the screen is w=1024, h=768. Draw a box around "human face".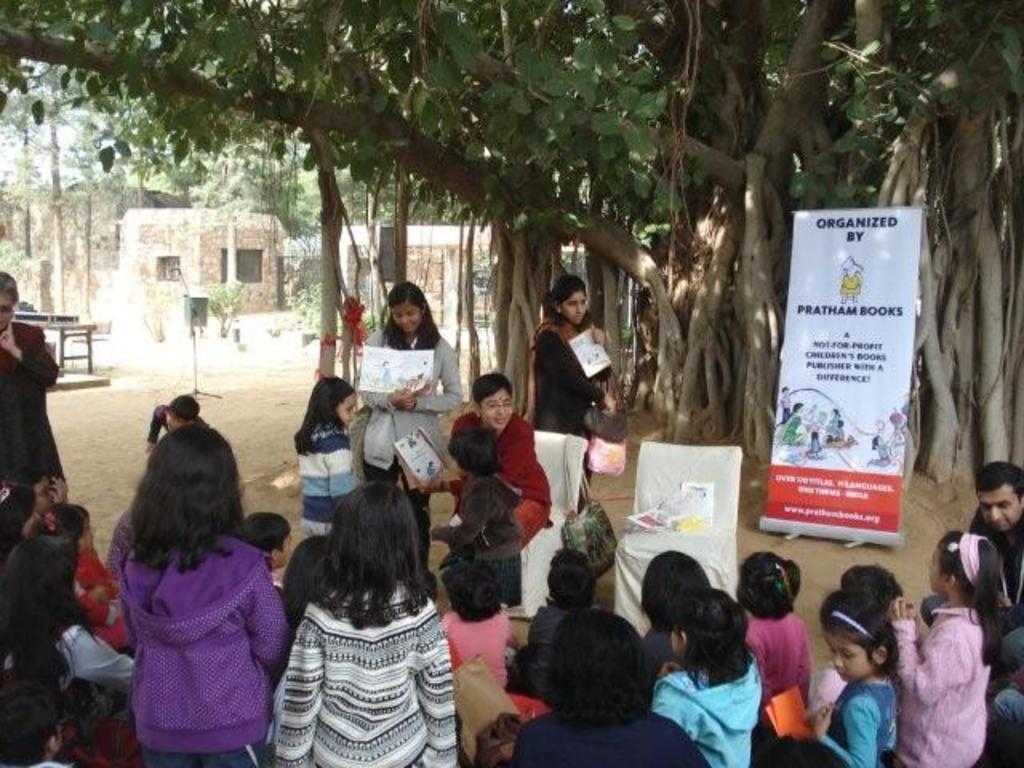
<region>974, 483, 1018, 536</region>.
